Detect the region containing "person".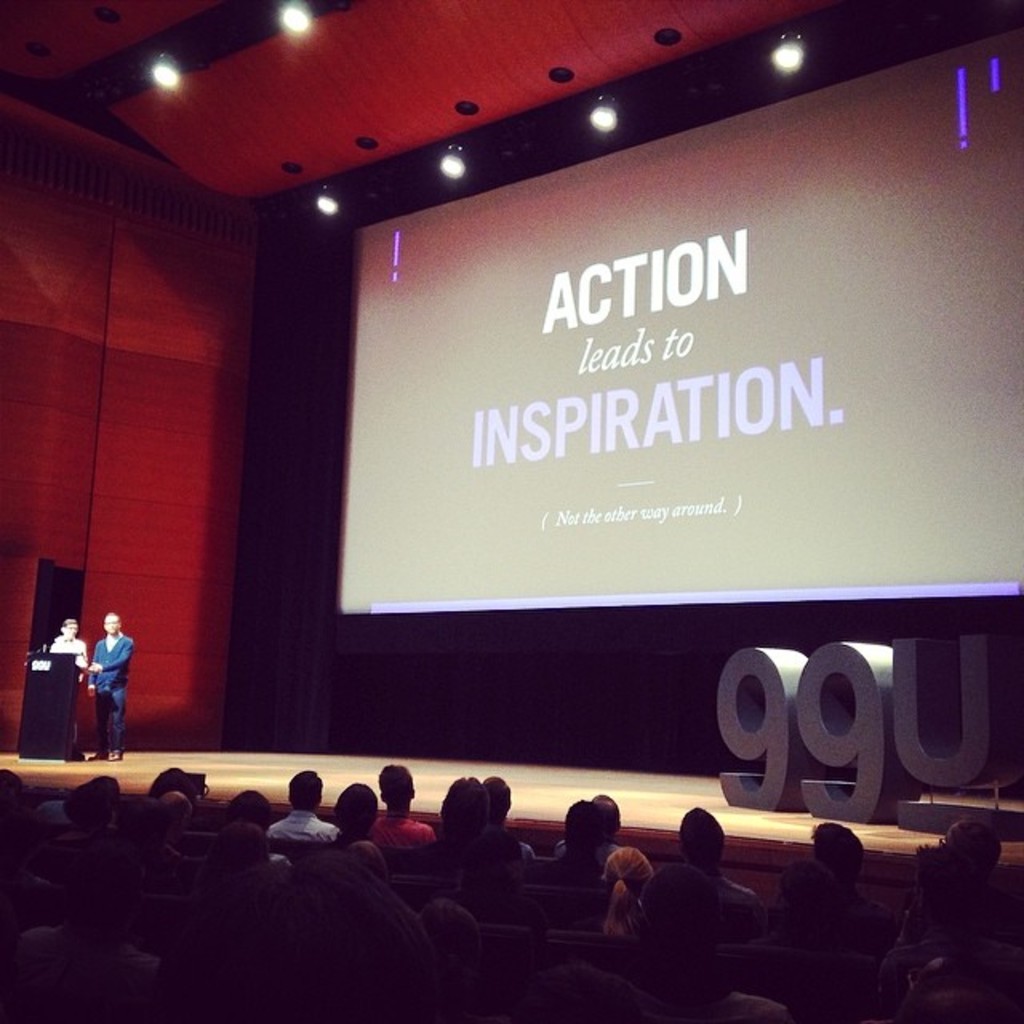
88,611,136,768.
